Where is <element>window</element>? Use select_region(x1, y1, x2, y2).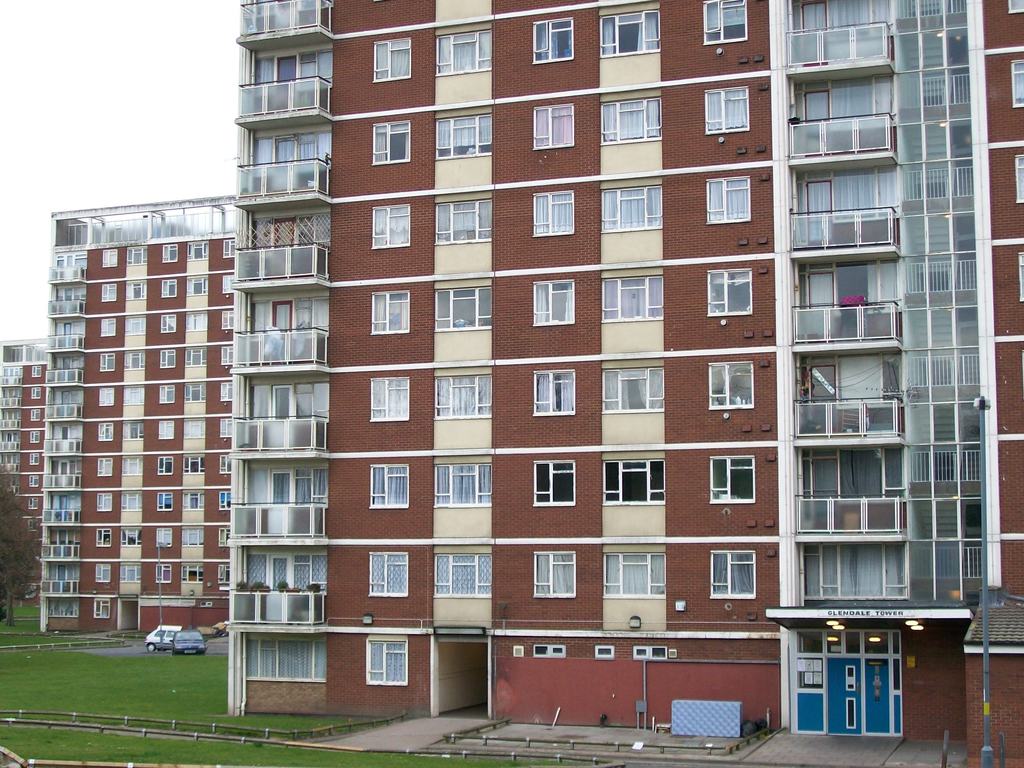
select_region(368, 550, 409, 597).
